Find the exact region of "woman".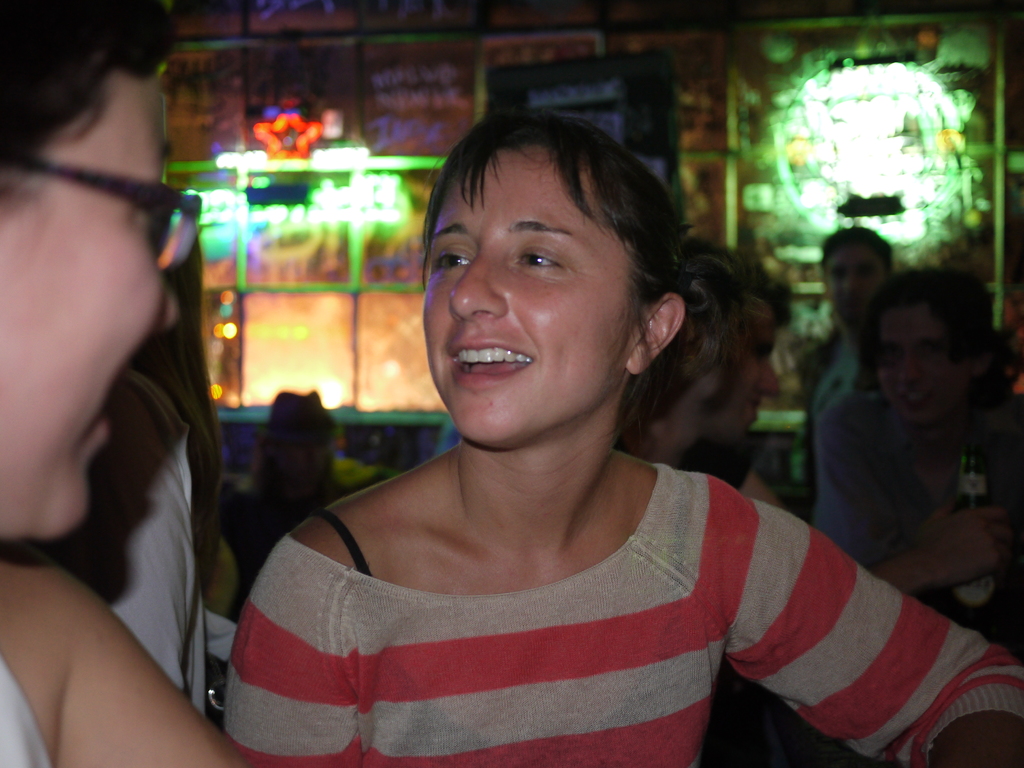
Exact region: Rect(813, 268, 1023, 645).
